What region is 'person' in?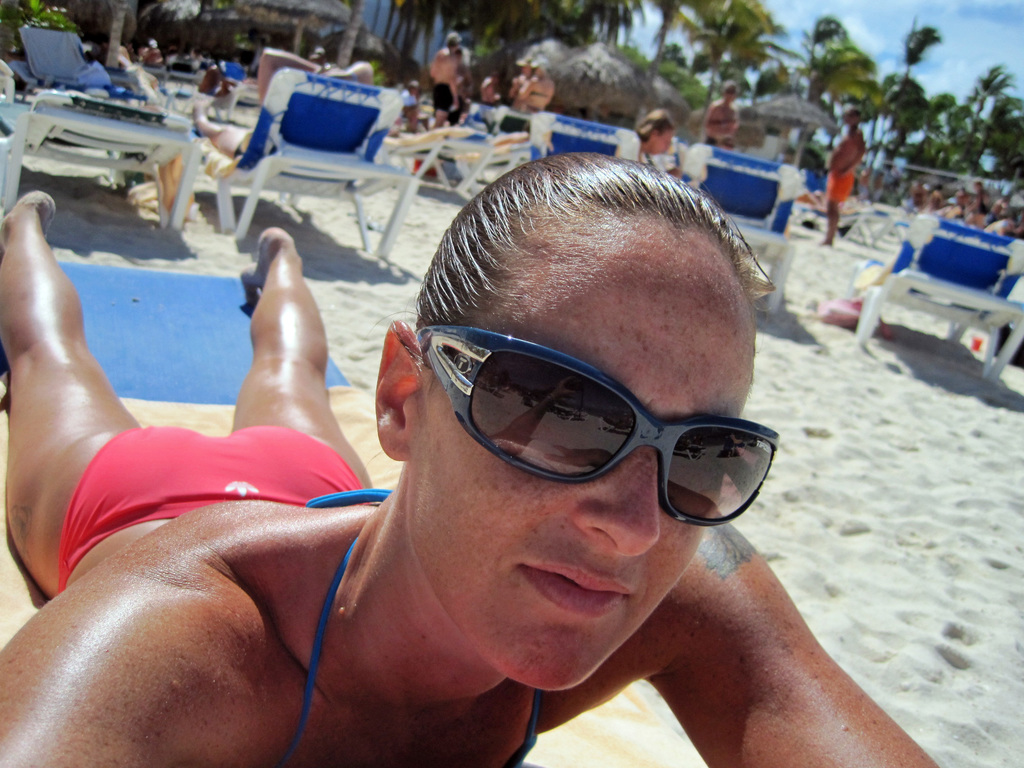
[left=399, top=82, right=417, bottom=136].
